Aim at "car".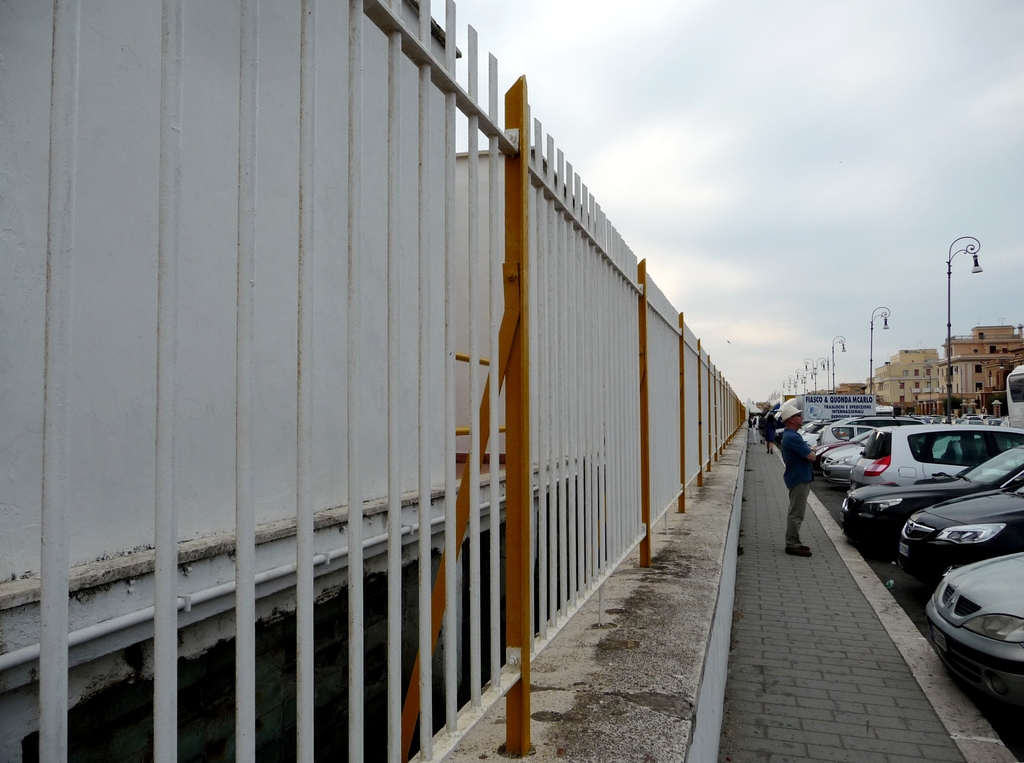
Aimed at 922 566 1019 680.
